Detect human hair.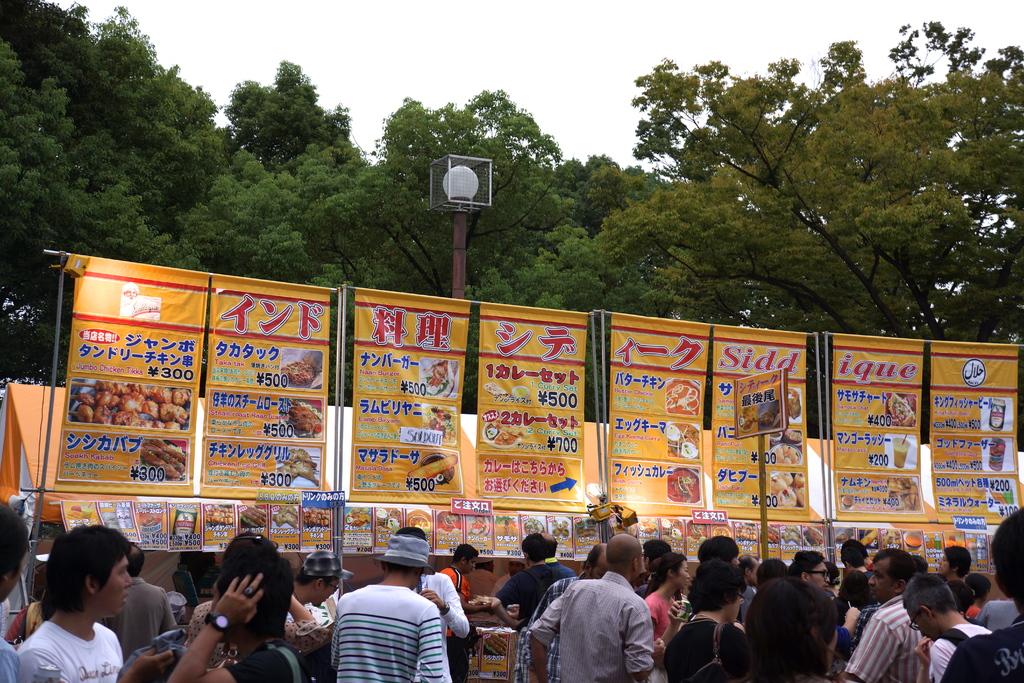
Detected at x1=216, y1=536, x2=295, y2=633.
